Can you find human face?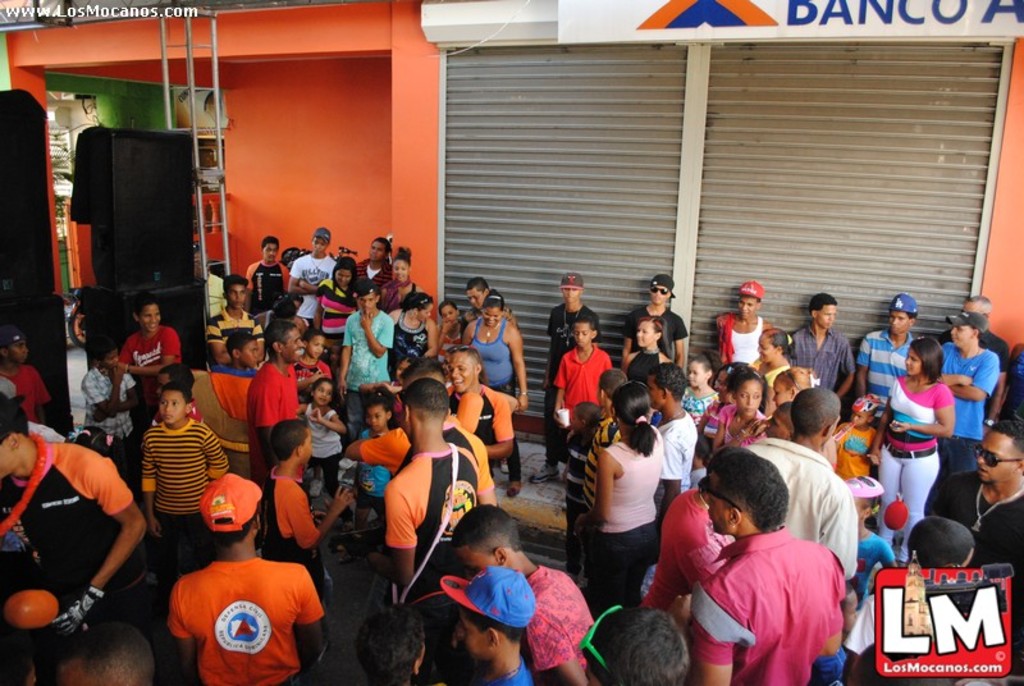
Yes, bounding box: rect(561, 287, 577, 305).
